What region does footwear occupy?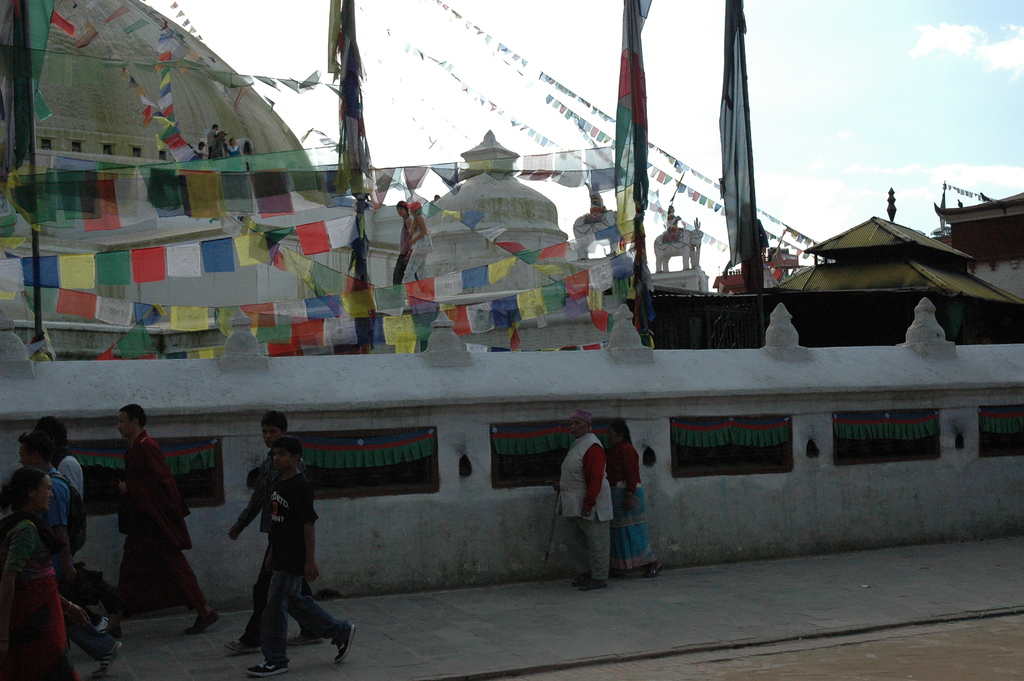
247 662 291 676.
